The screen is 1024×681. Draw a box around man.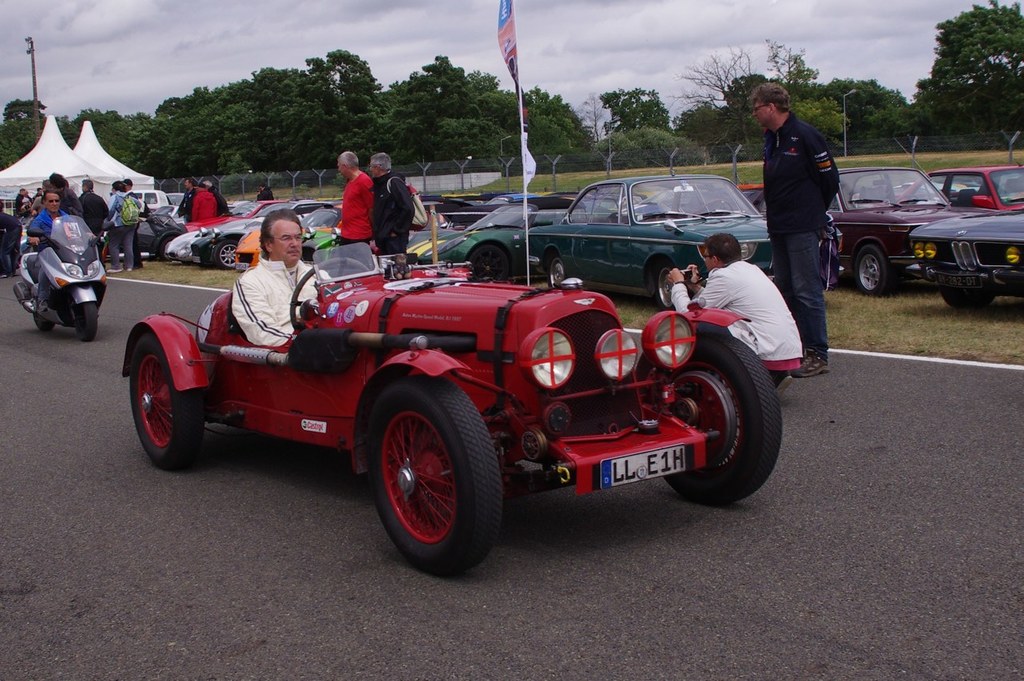
bbox(257, 183, 273, 201).
